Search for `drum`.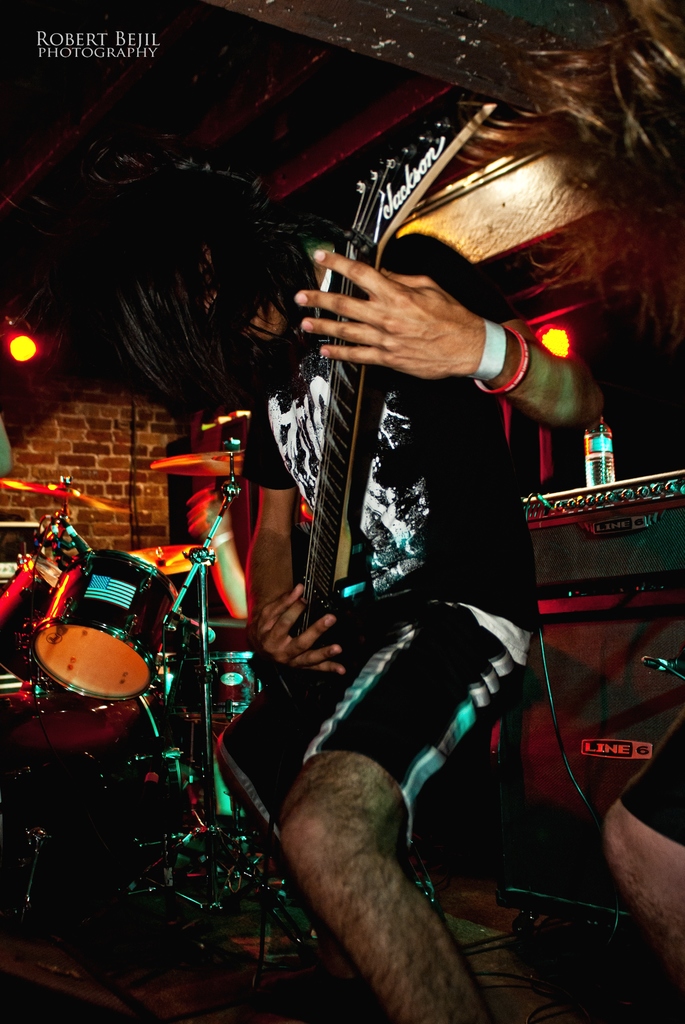
Found at crop(0, 539, 207, 740).
